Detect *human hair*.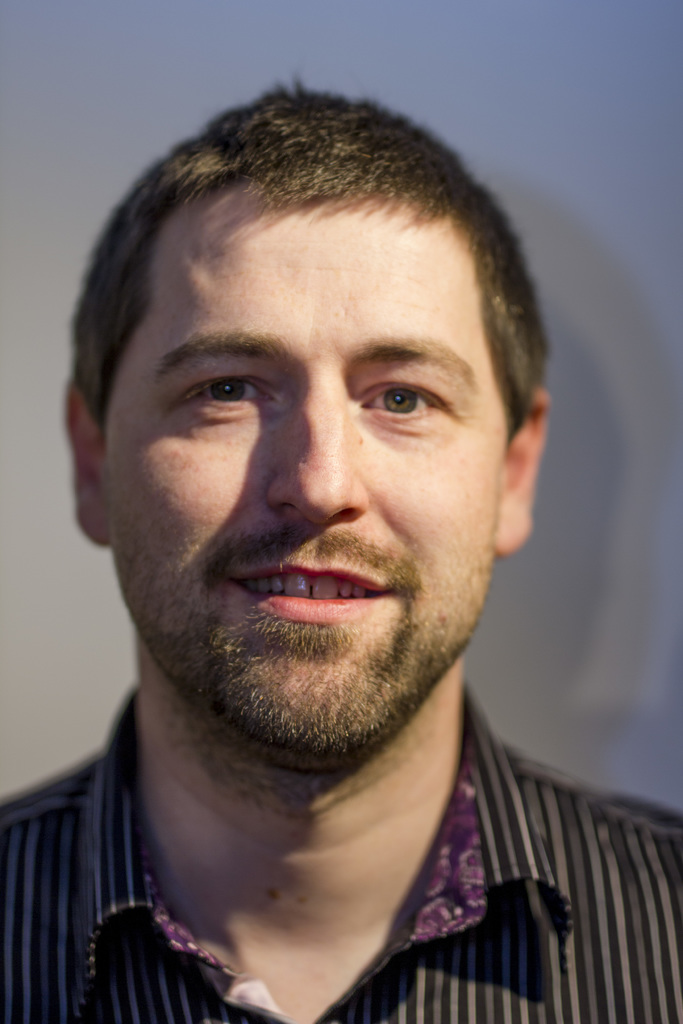
Detected at l=88, t=79, r=561, b=524.
